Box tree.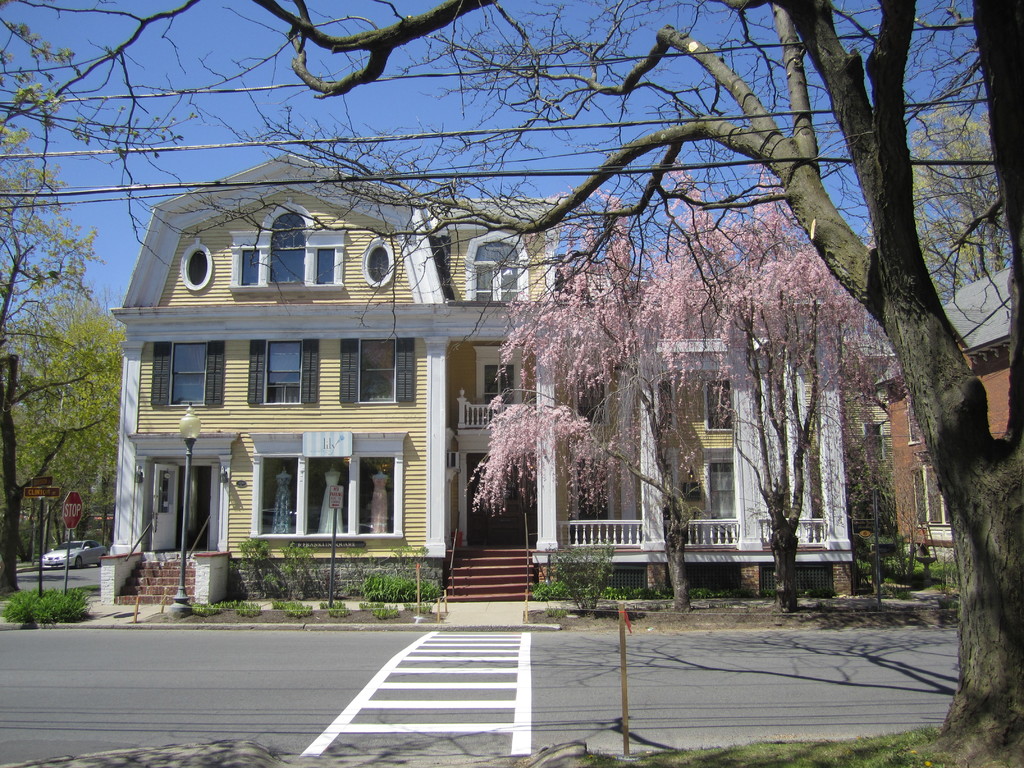
box(0, 135, 126, 597).
